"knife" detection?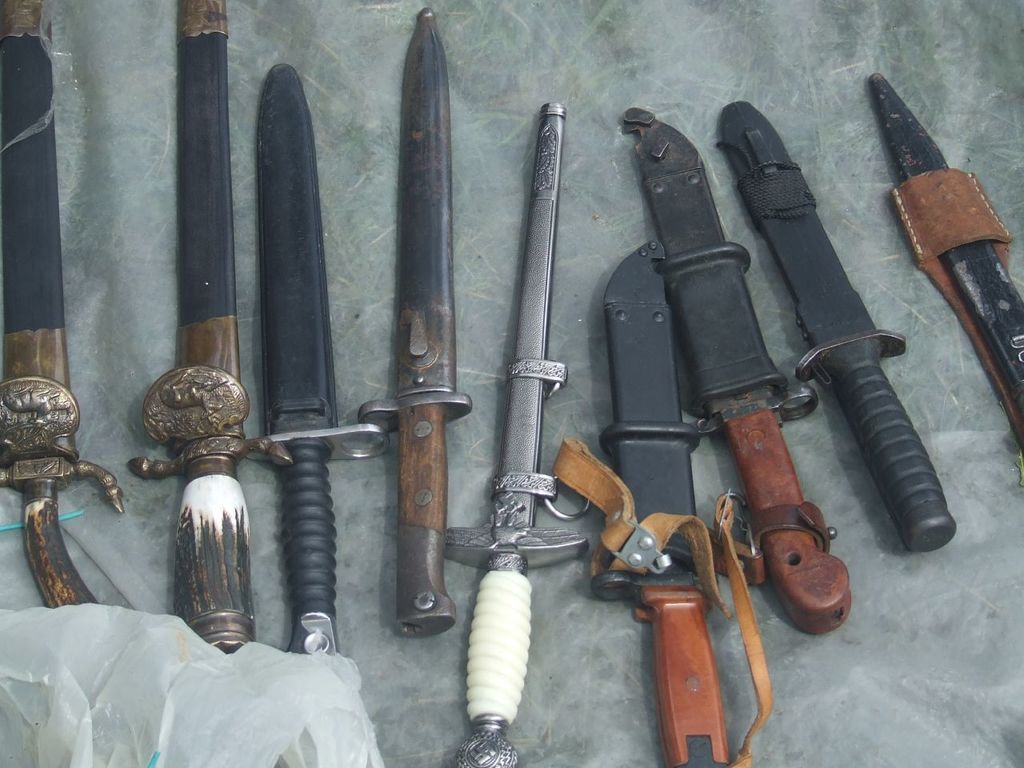
region(591, 231, 741, 767)
